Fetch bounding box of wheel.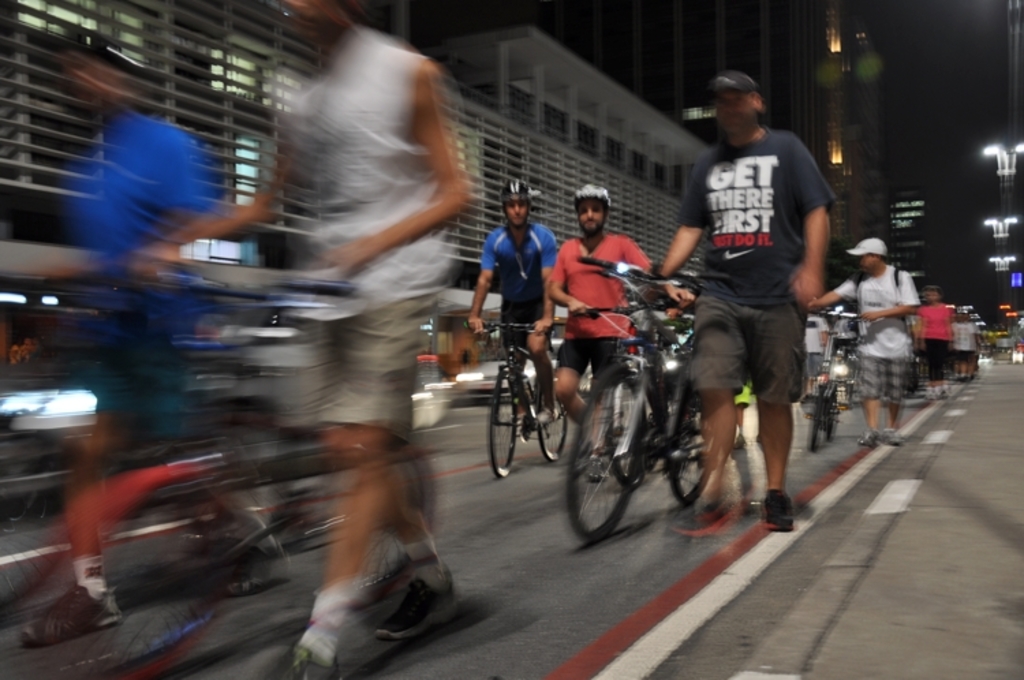
Bbox: [x1=534, y1=378, x2=568, y2=456].
